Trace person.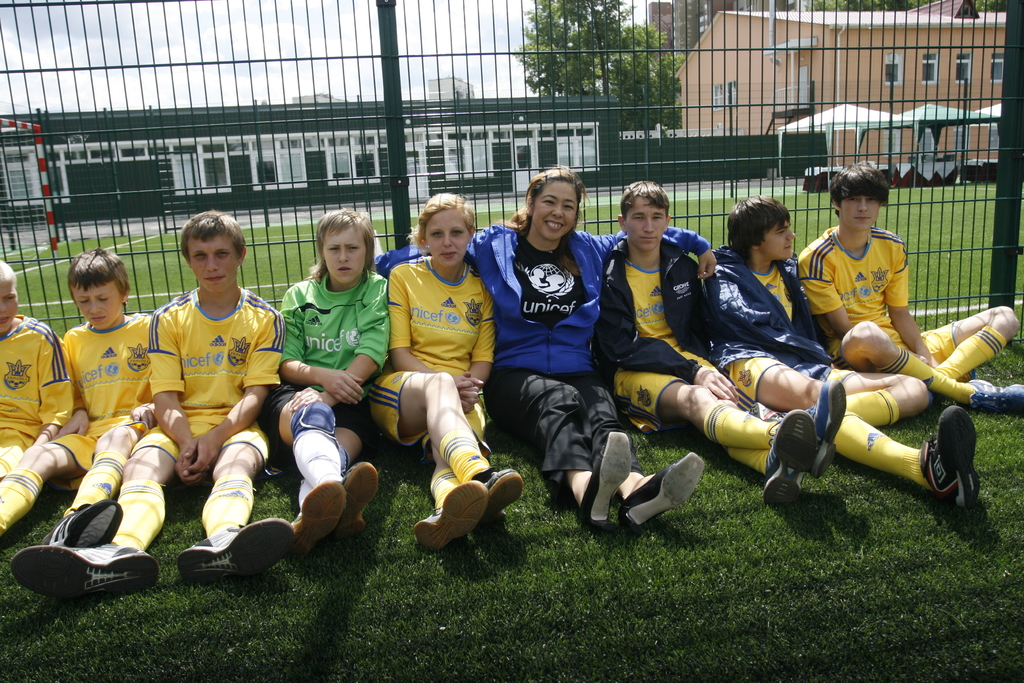
Traced to [2,202,306,612].
